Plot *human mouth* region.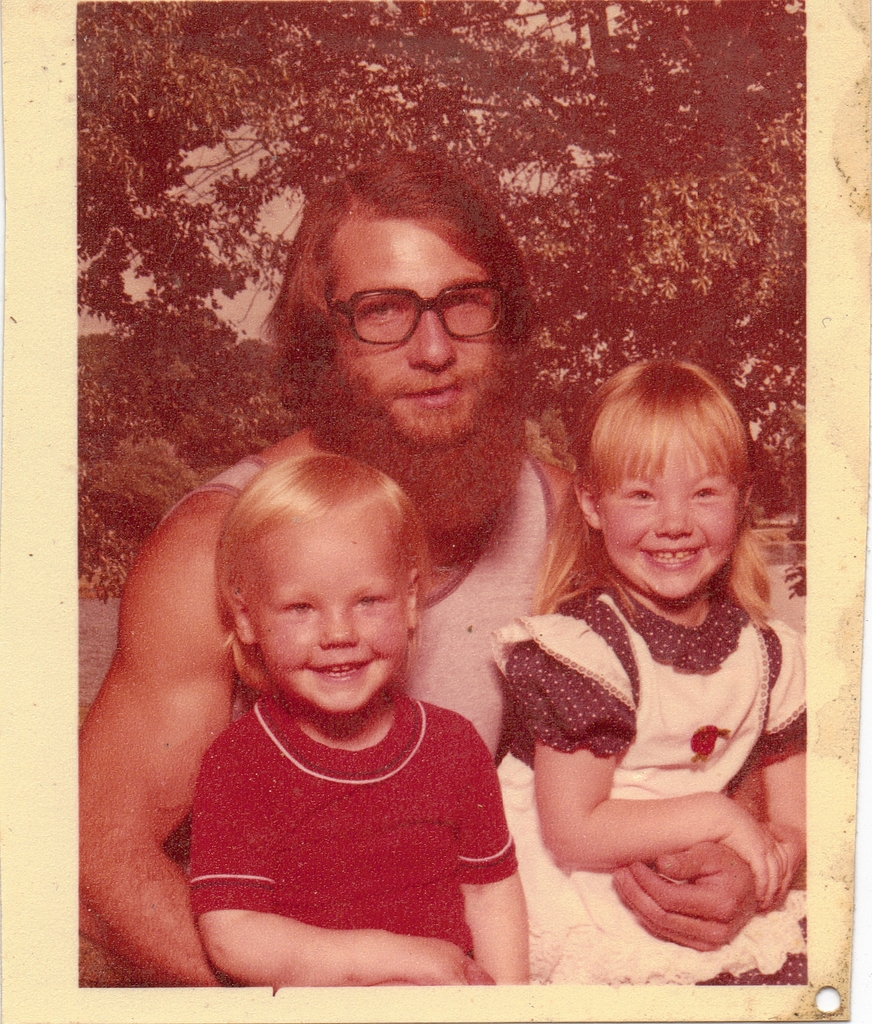
Plotted at <region>639, 547, 707, 570</region>.
